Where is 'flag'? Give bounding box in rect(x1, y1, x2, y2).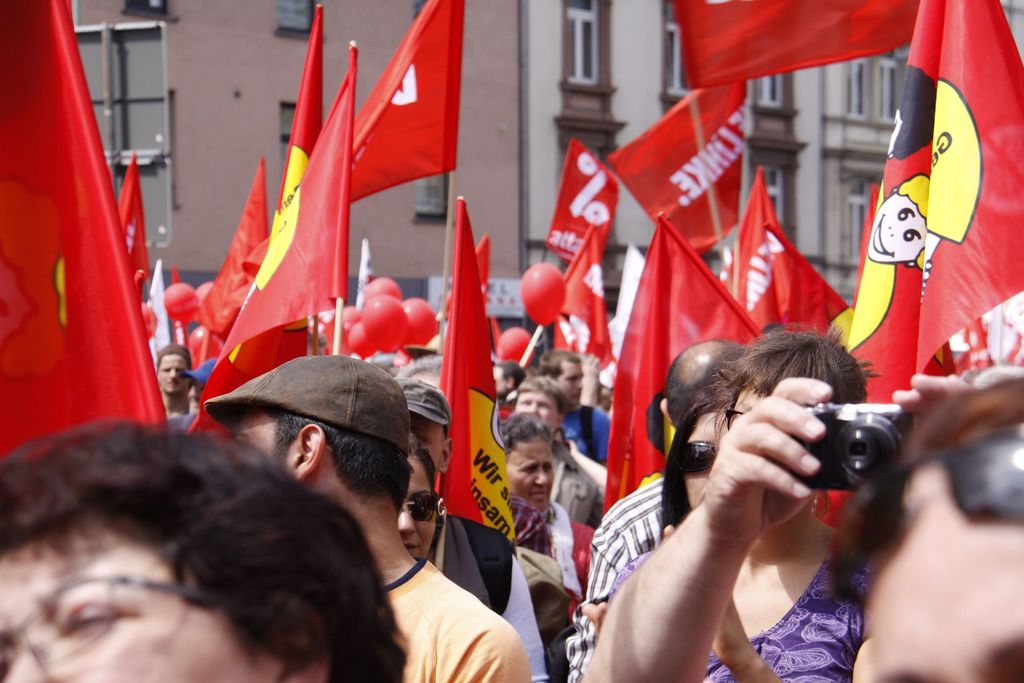
rect(598, 202, 763, 519).
